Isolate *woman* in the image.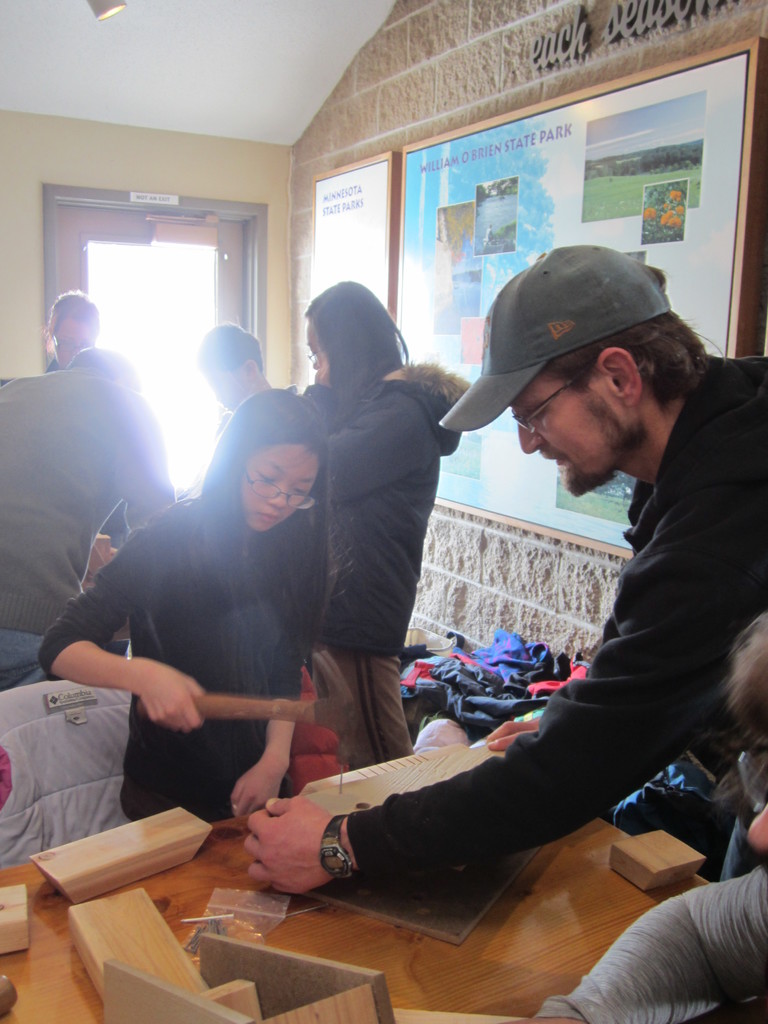
Isolated region: detection(303, 278, 467, 762).
